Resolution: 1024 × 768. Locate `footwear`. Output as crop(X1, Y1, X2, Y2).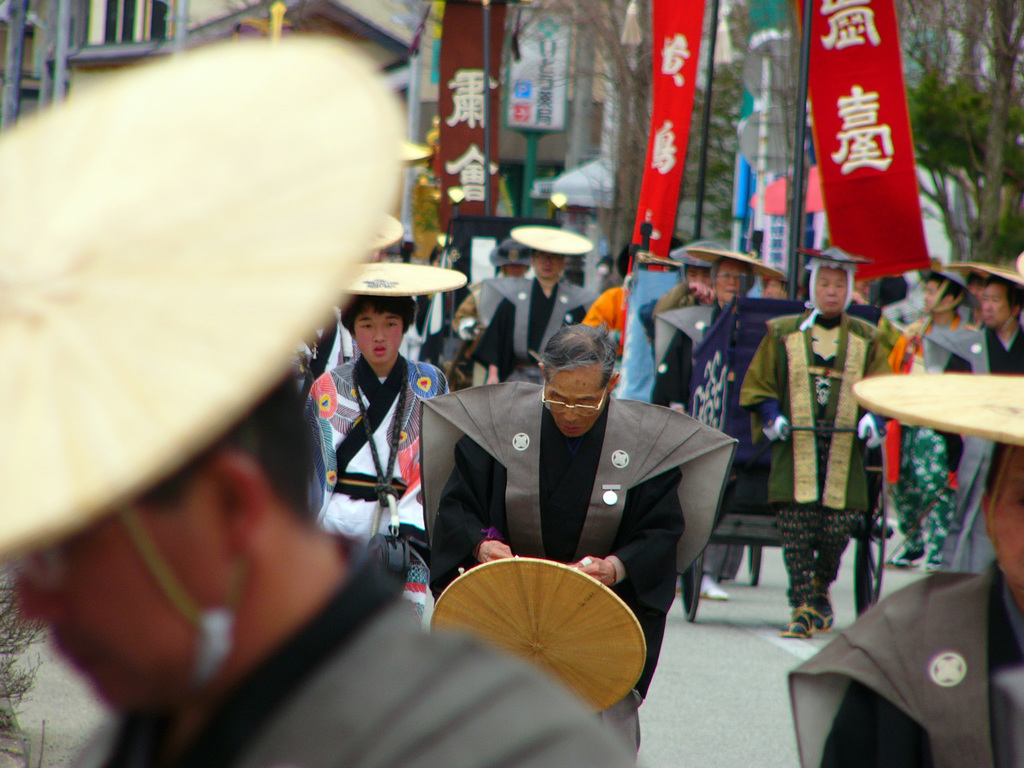
crop(773, 594, 815, 639).
